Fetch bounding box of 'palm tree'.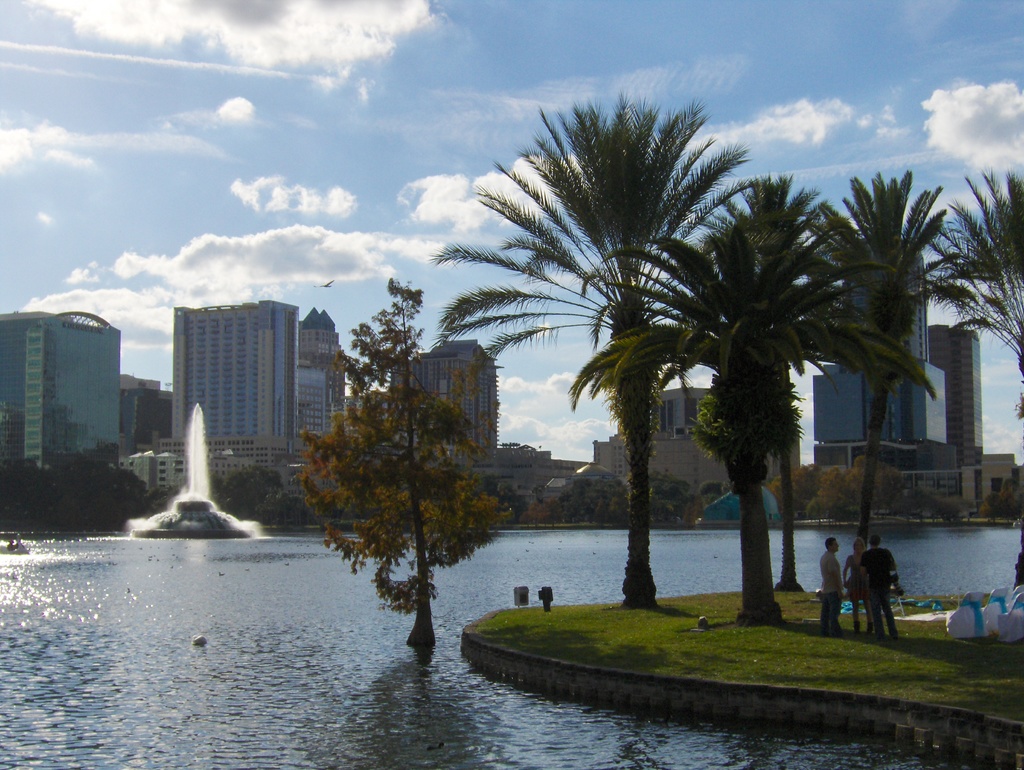
Bbox: detection(333, 335, 481, 769).
